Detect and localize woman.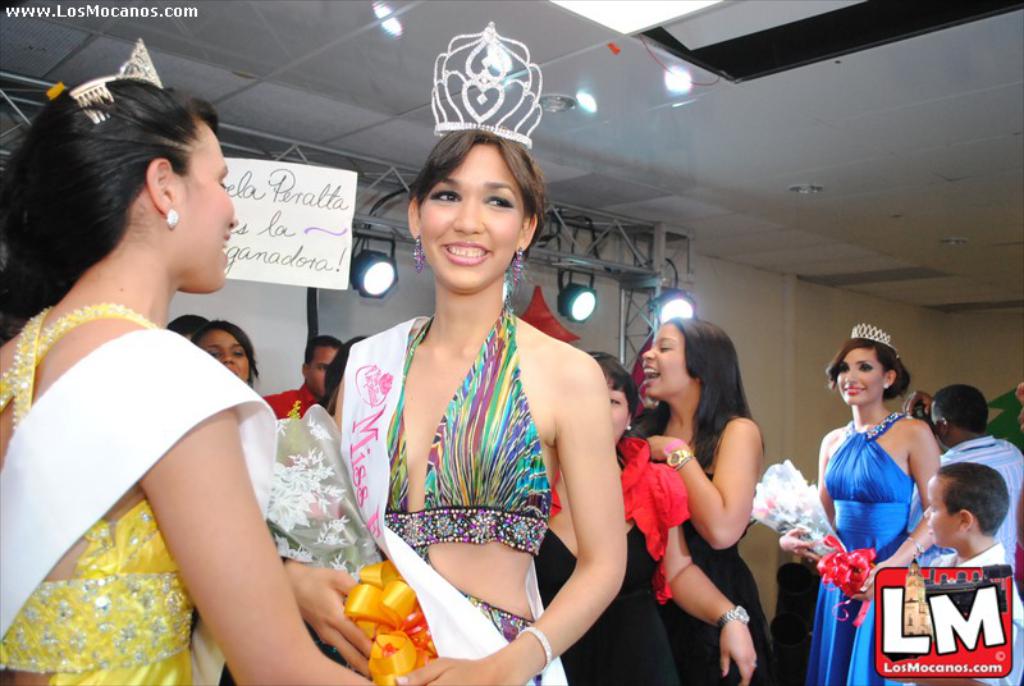
Localized at (x1=625, y1=315, x2=769, y2=685).
